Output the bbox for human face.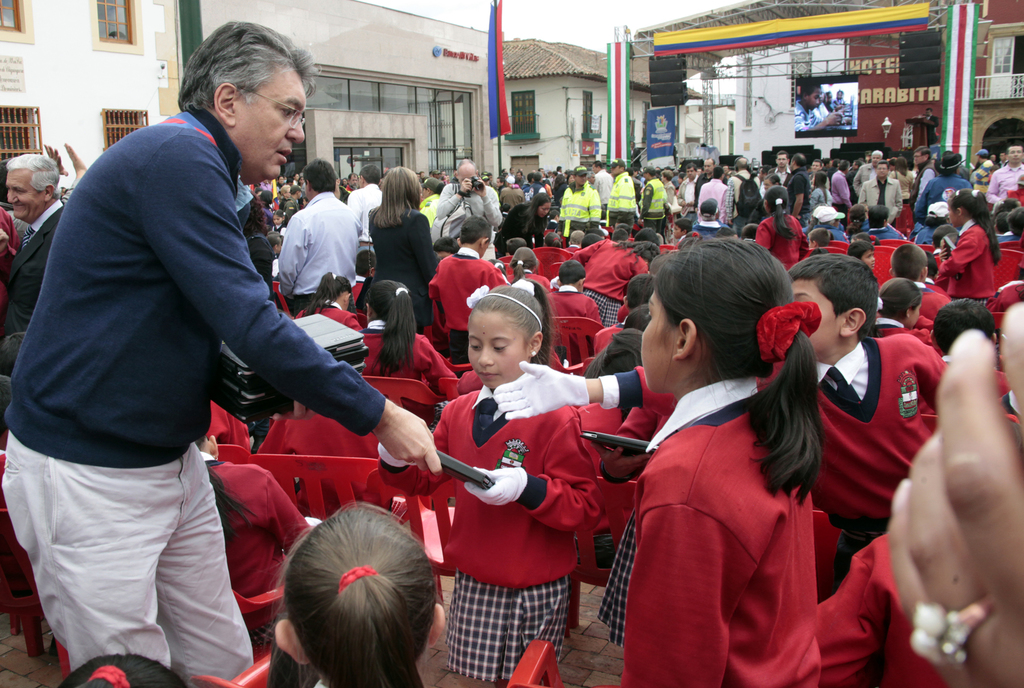
348/174/358/184.
